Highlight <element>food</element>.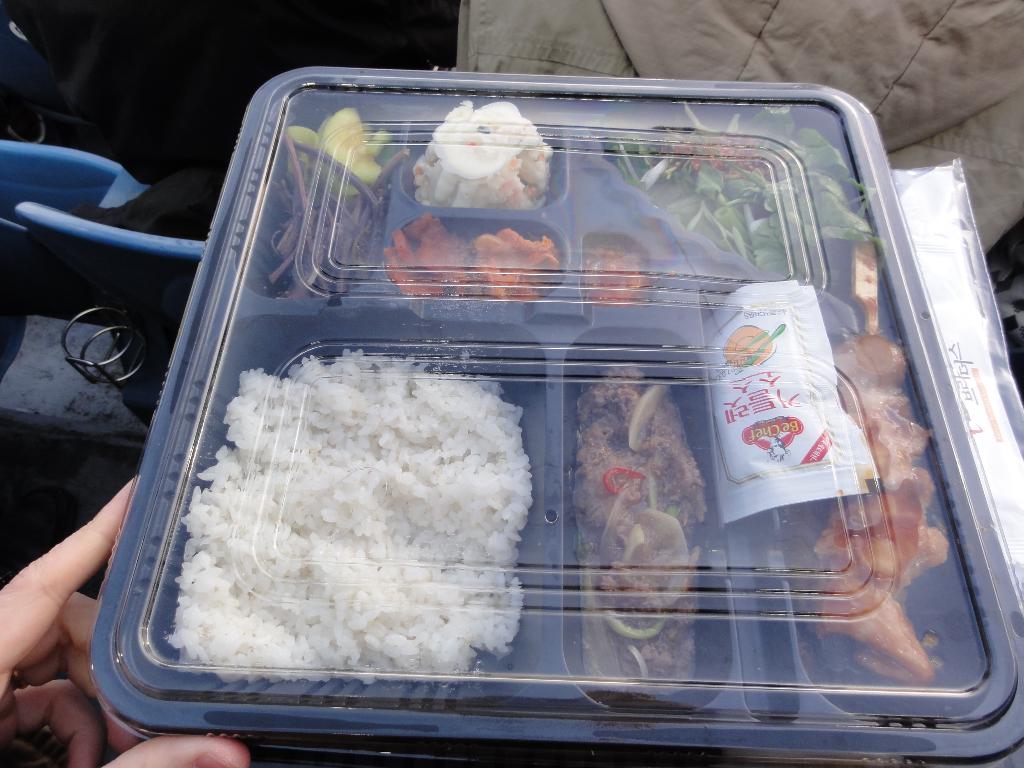
Highlighted region: BBox(145, 340, 556, 692).
